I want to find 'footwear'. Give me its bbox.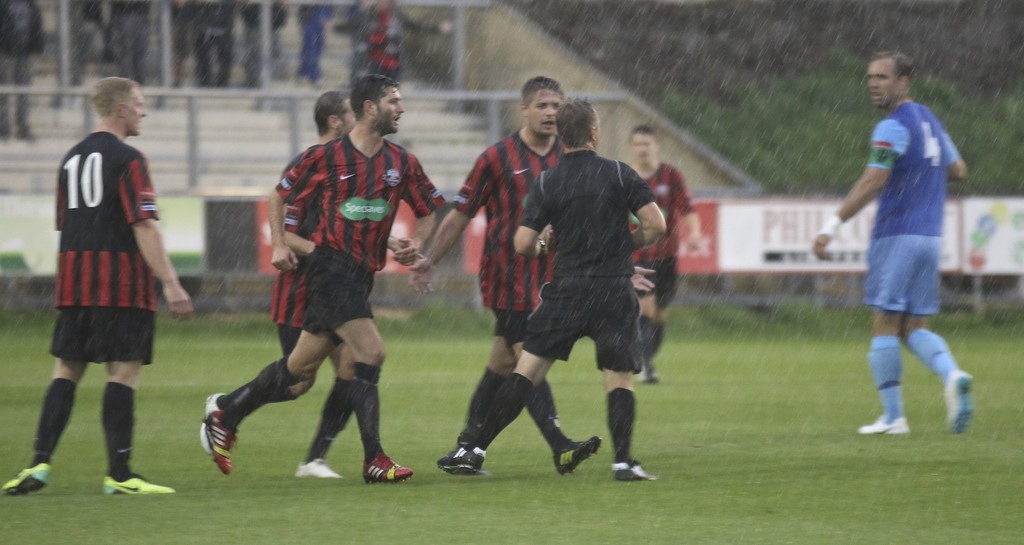
box=[362, 448, 413, 481].
